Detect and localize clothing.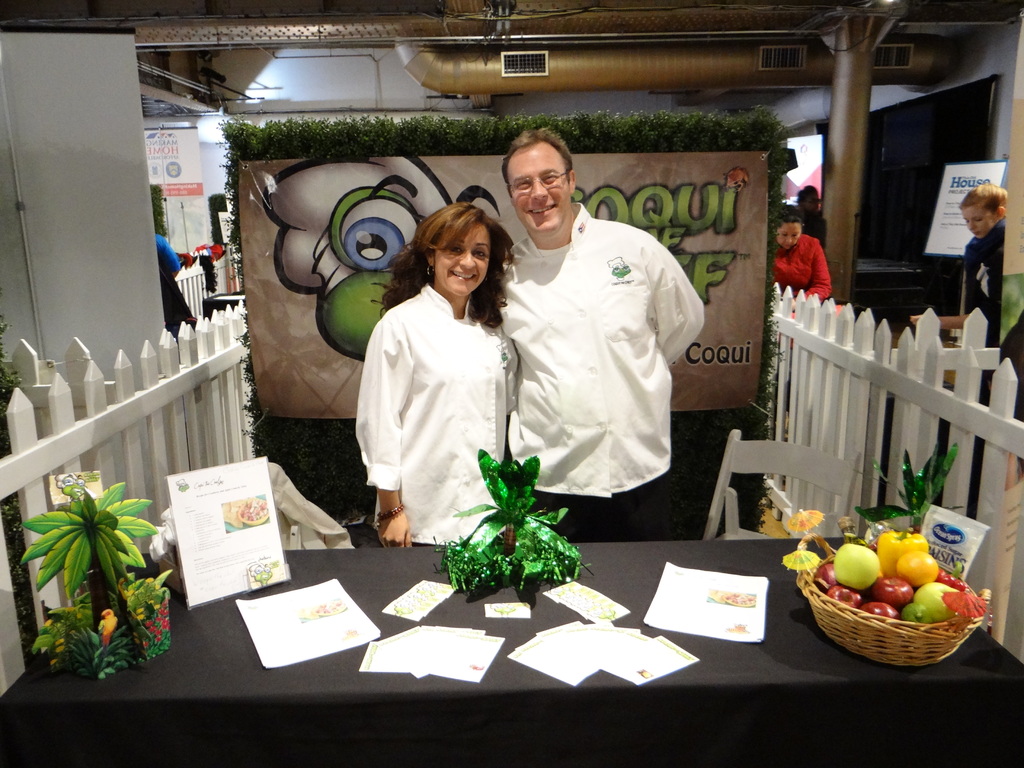
Localized at bbox=(970, 219, 1005, 330).
